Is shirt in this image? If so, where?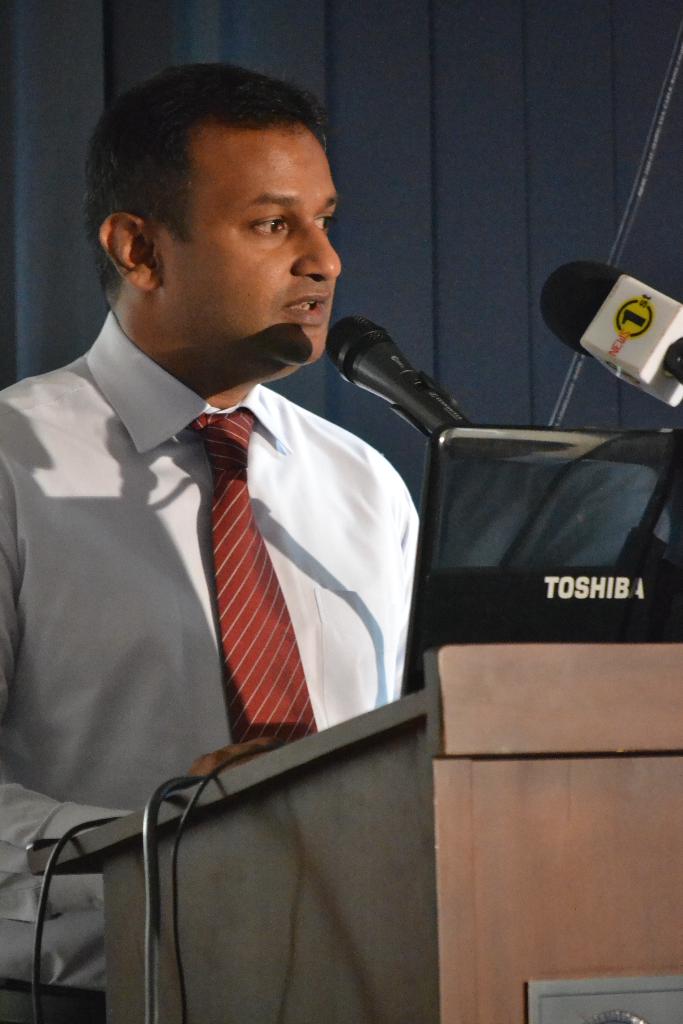
Yes, at l=0, t=309, r=415, b=1001.
